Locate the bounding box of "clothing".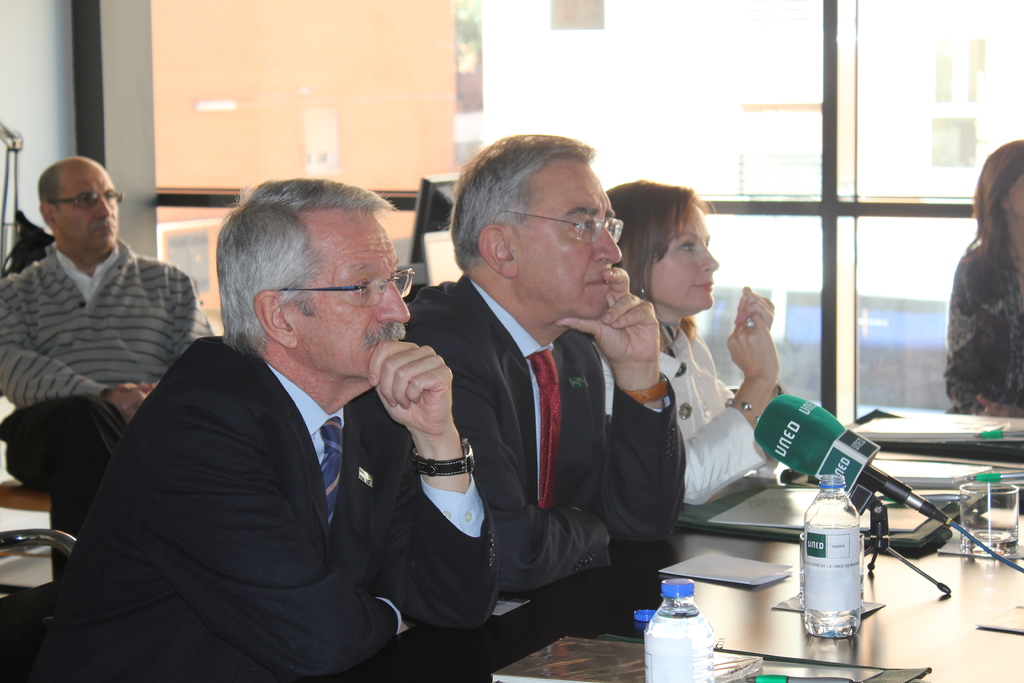
Bounding box: x1=593, y1=320, x2=776, y2=509.
